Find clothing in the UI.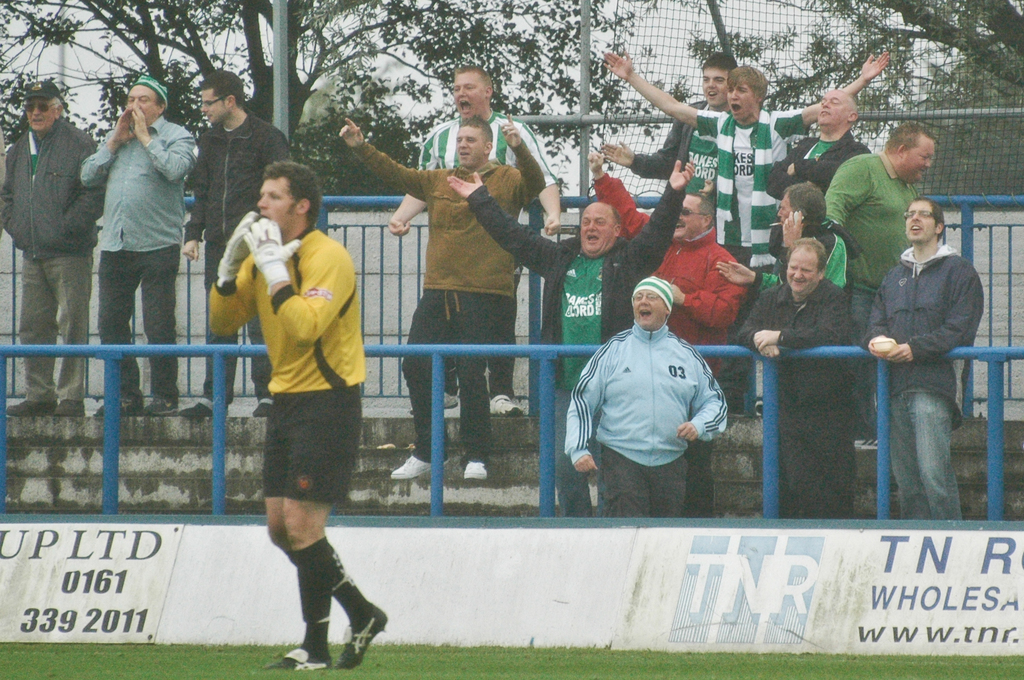
UI element at [left=19, top=241, right=79, bottom=400].
